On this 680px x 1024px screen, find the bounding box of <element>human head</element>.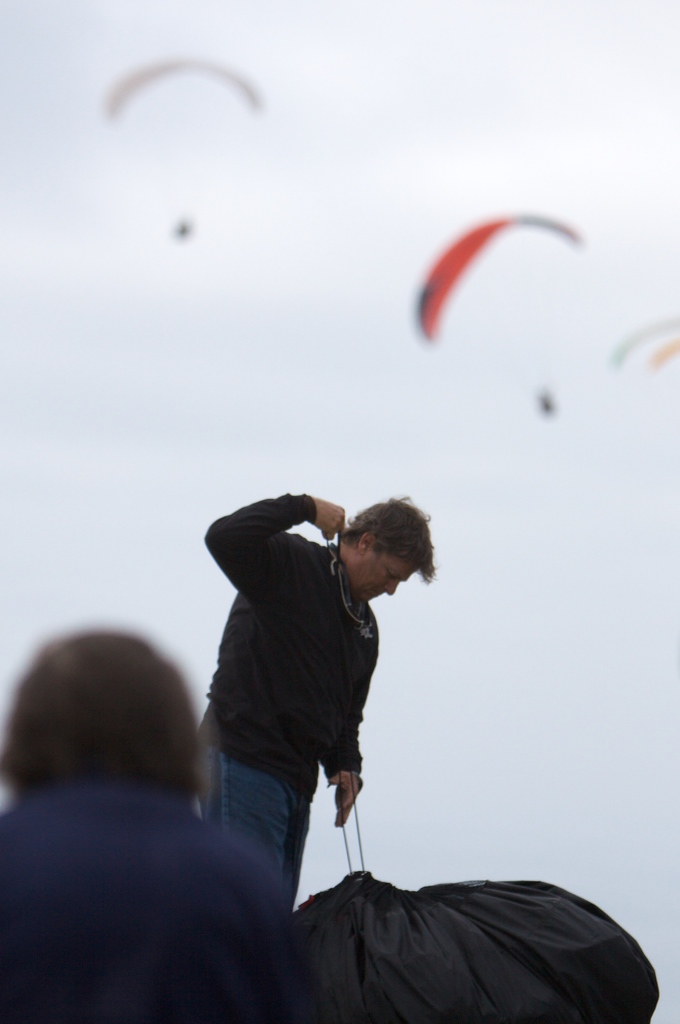
Bounding box: {"x1": 0, "y1": 631, "x2": 216, "y2": 811}.
